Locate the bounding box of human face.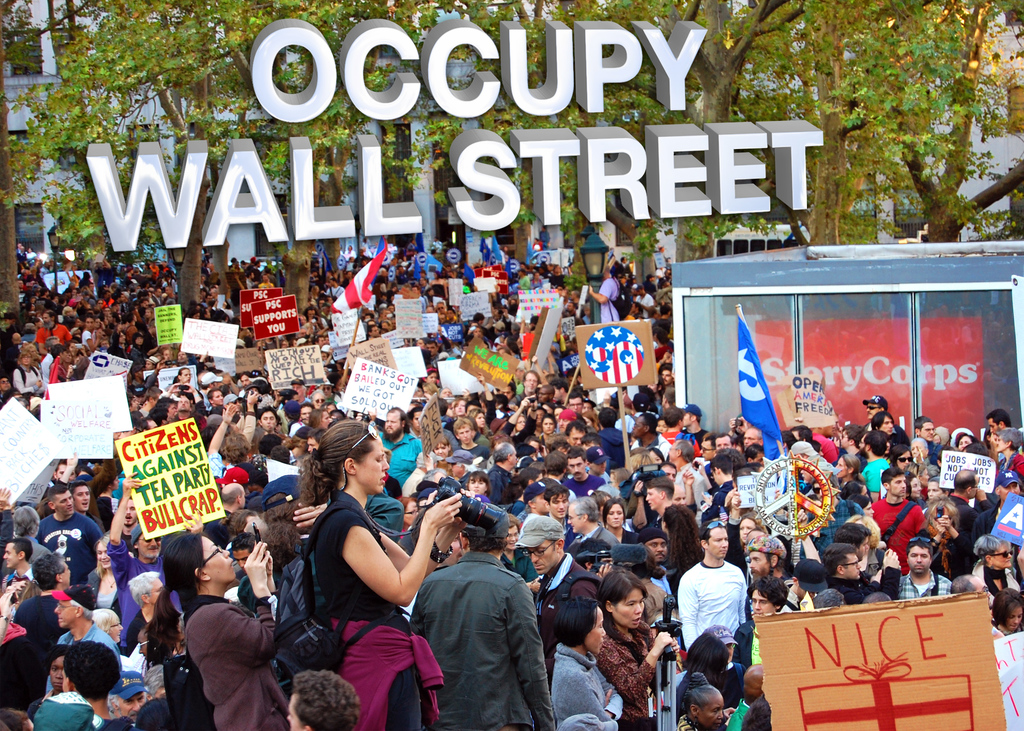
Bounding box: (468, 473, 487, 494).
